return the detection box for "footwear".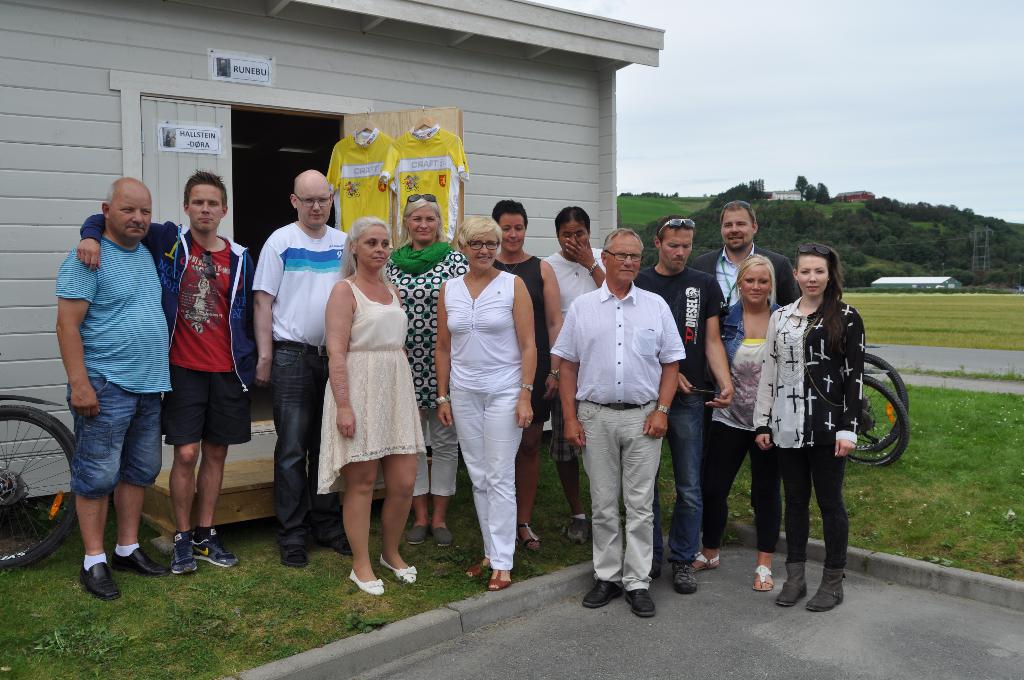
170,531,196,576.
